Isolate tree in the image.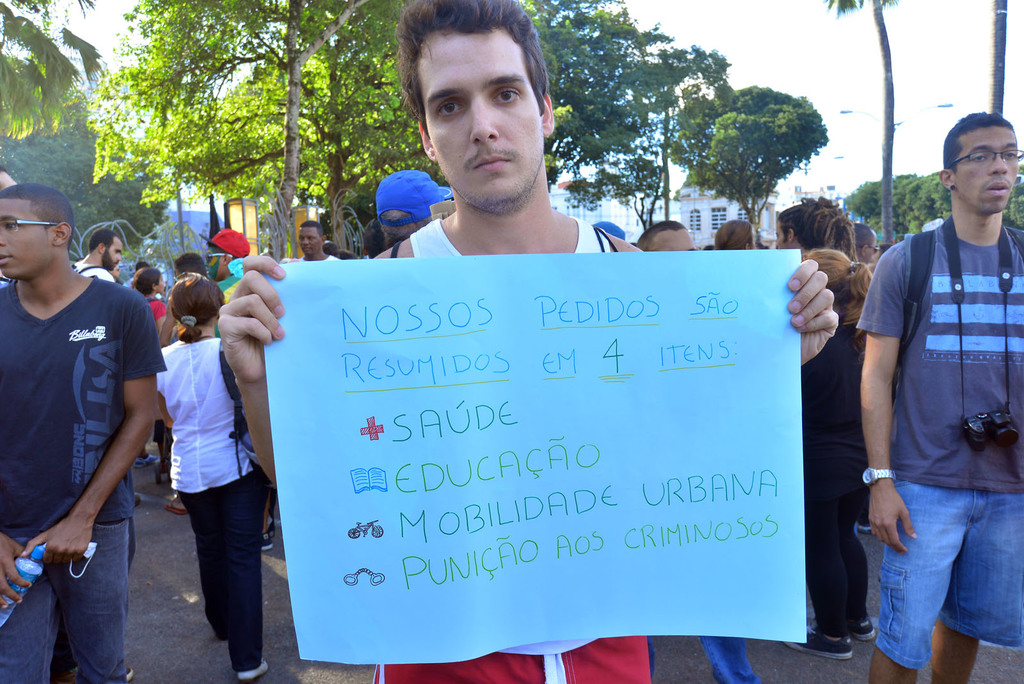
Isolated region: {"x1": 0, "y1": 0, "x2": 109, "y2": 136}.
